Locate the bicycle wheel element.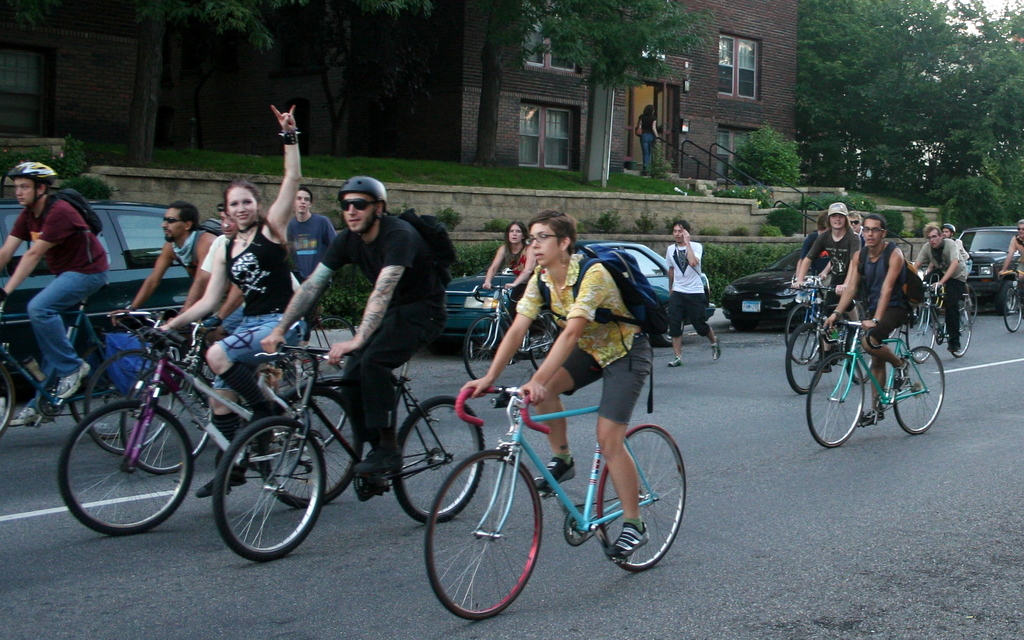
Element bbox: x1=68 y1=345 x2=143 y2=438.
